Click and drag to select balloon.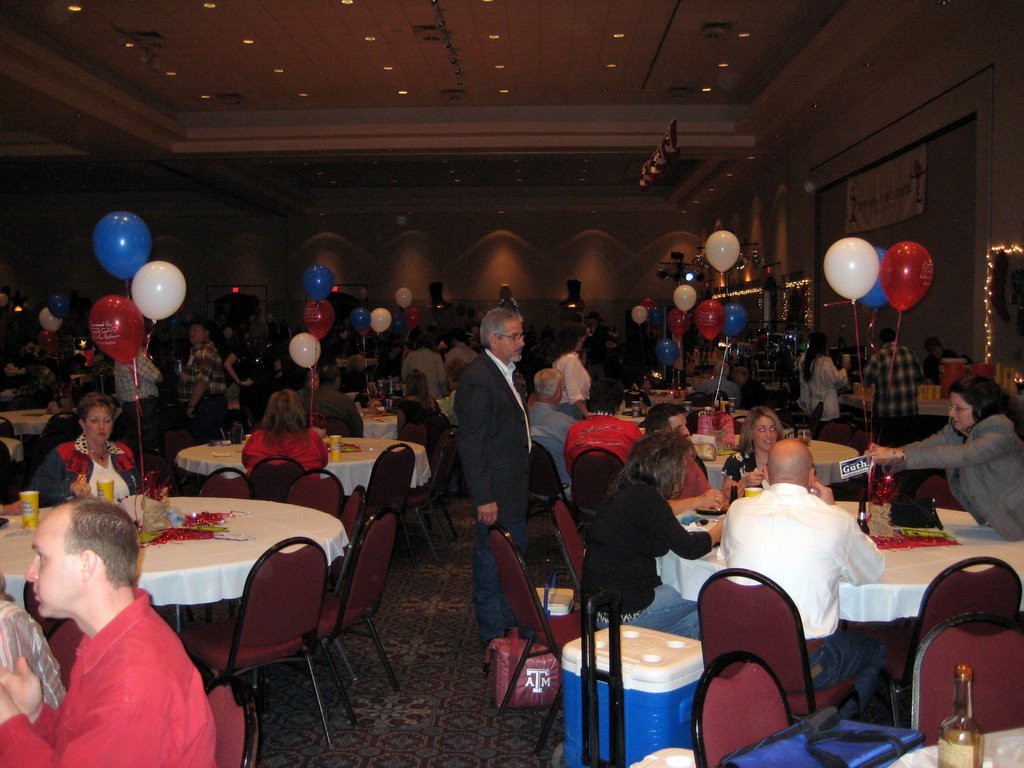
Selection: x1=657, y1=344, x2=678, y2=368.
